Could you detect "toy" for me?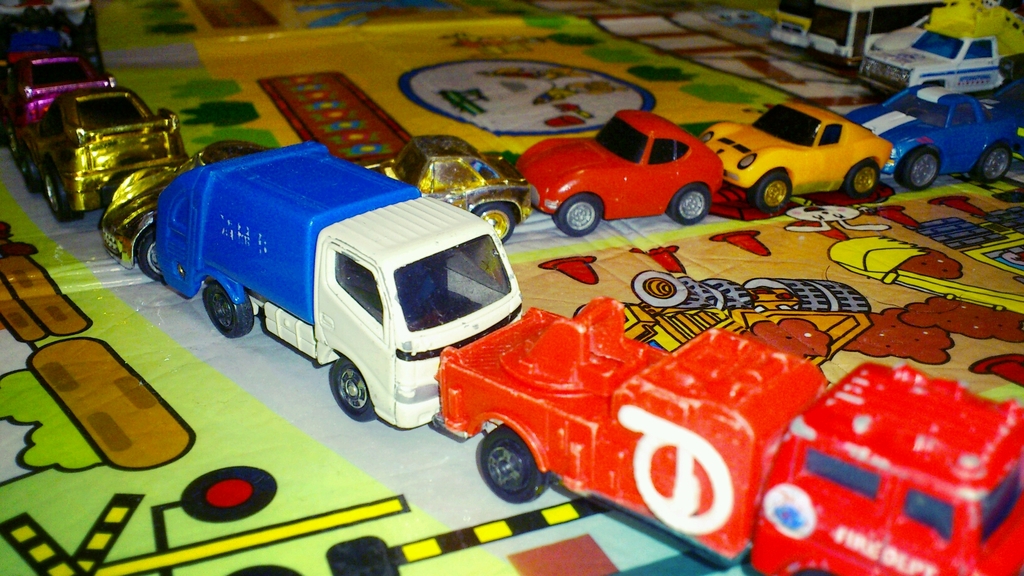
Detection result: 352 132 528 242.
